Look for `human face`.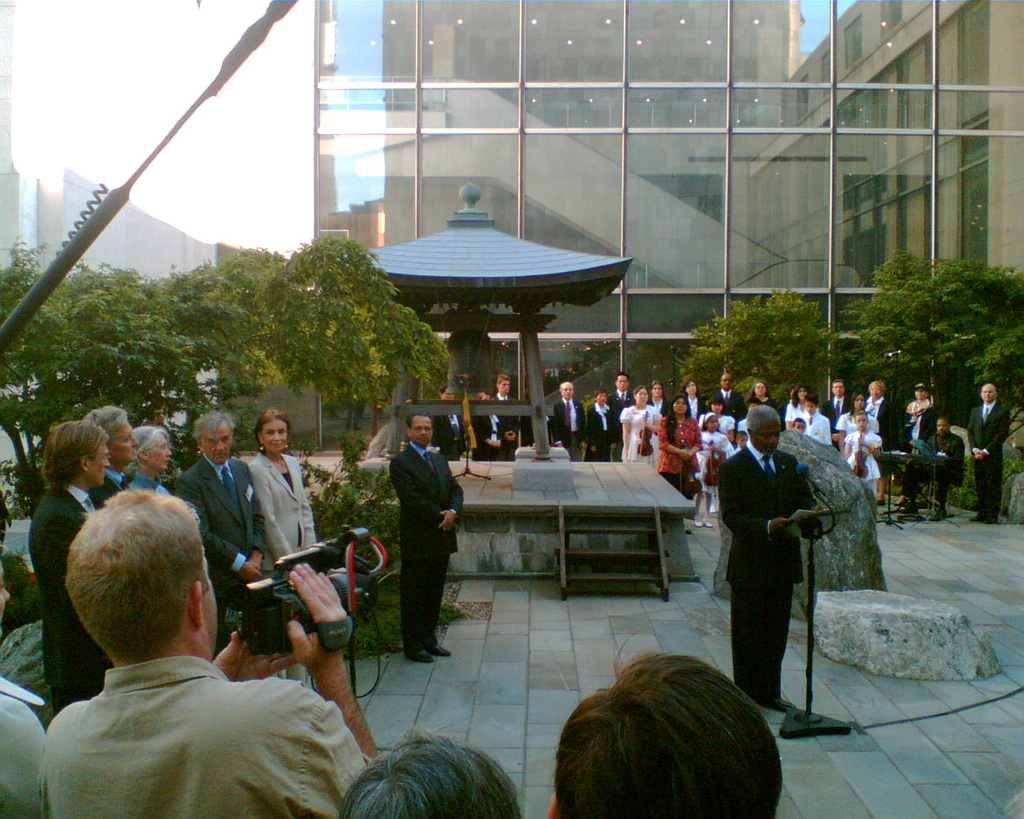
Found: crop(442, 389, 454, 400).
